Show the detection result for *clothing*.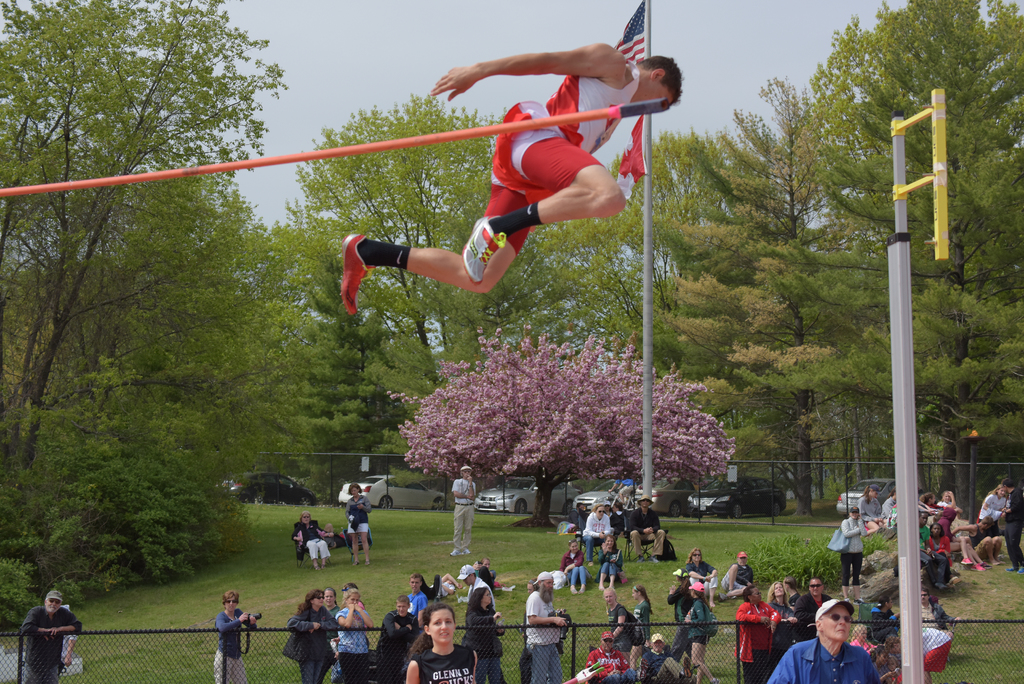
crop(489, 57, 653, 254).
